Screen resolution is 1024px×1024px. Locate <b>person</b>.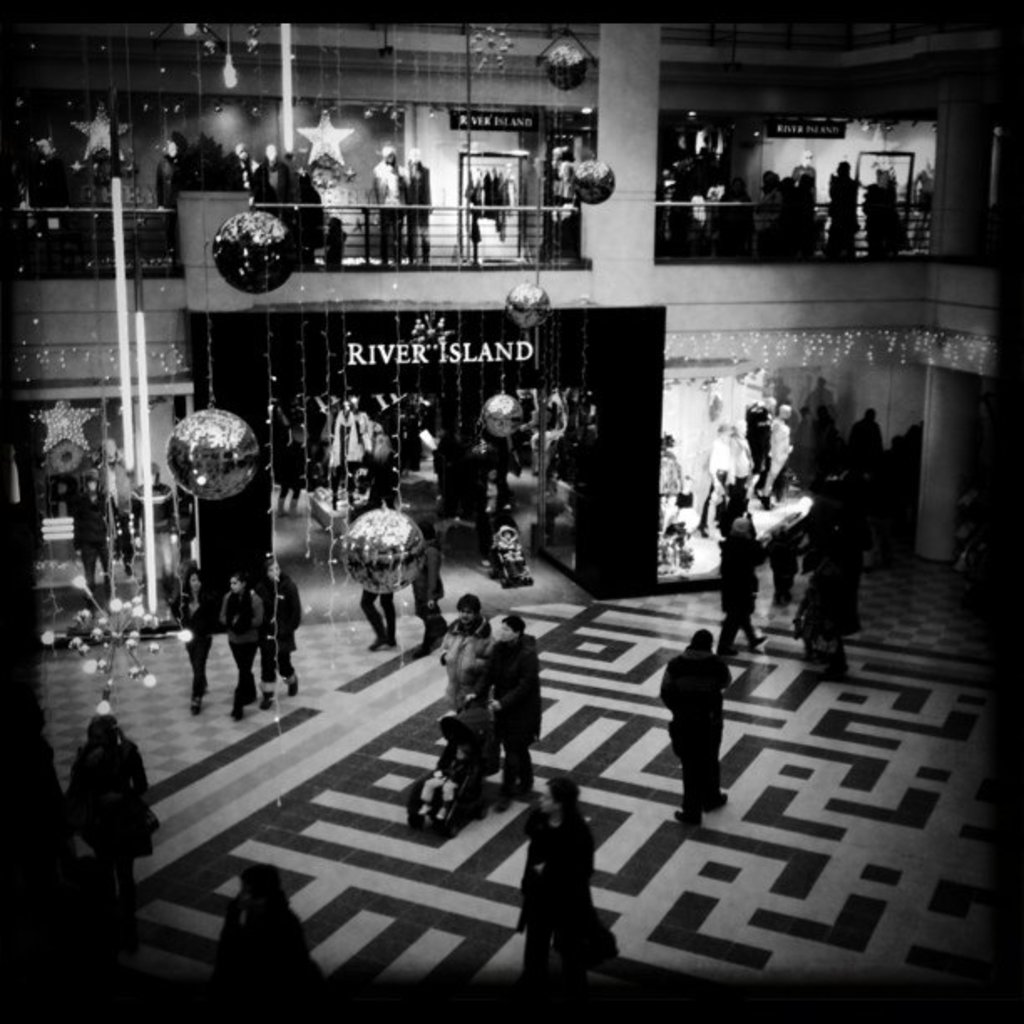
716,515,768,648.
